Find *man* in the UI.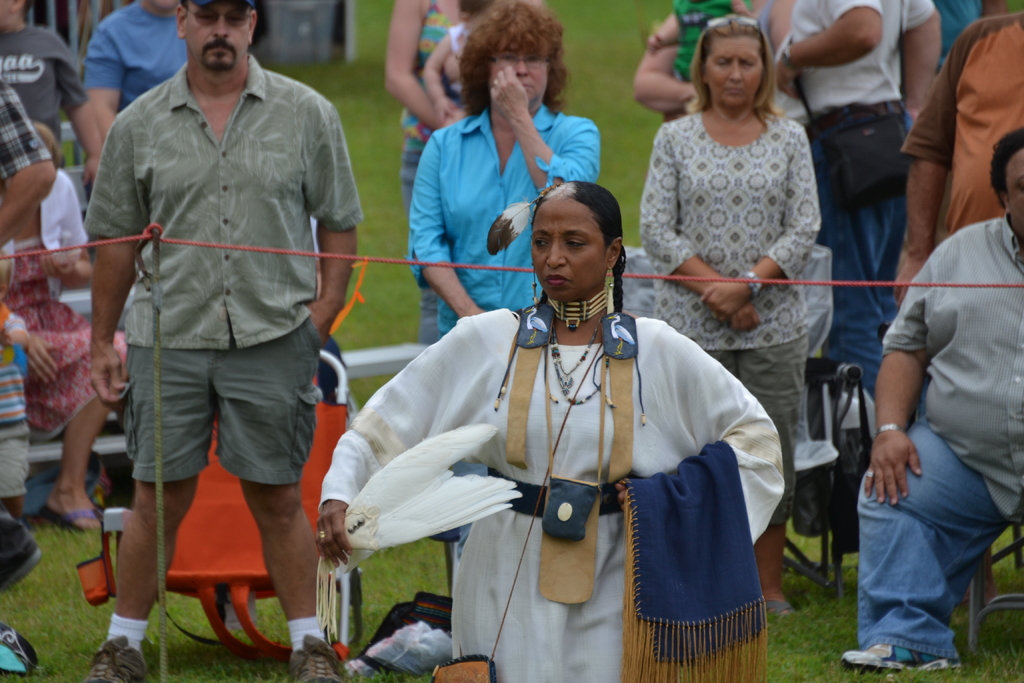
UI element at select_region(65, 0, 209, 190).
